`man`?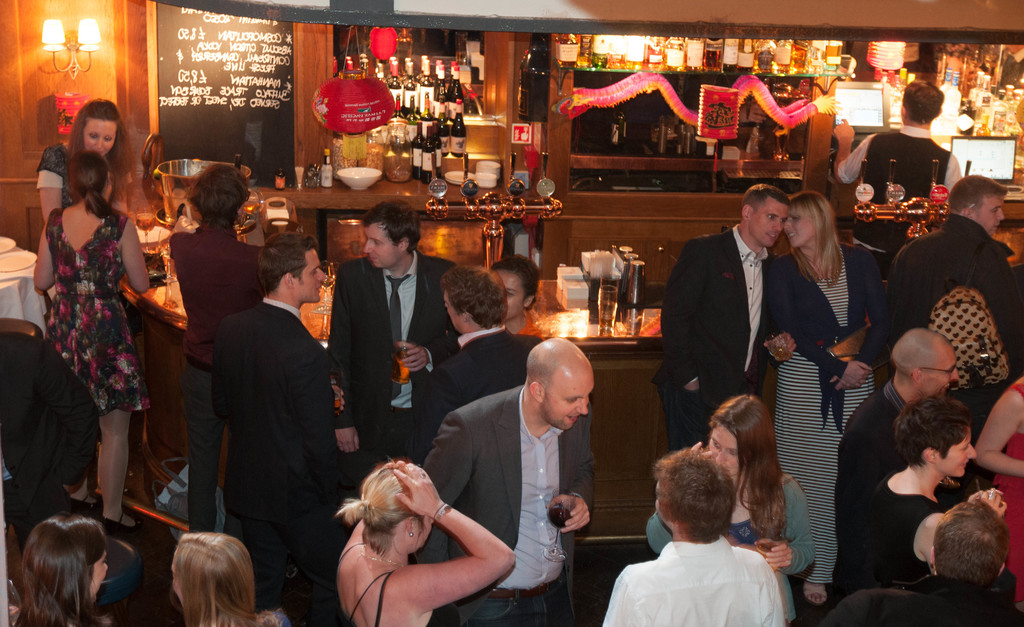
596 452 781 626
